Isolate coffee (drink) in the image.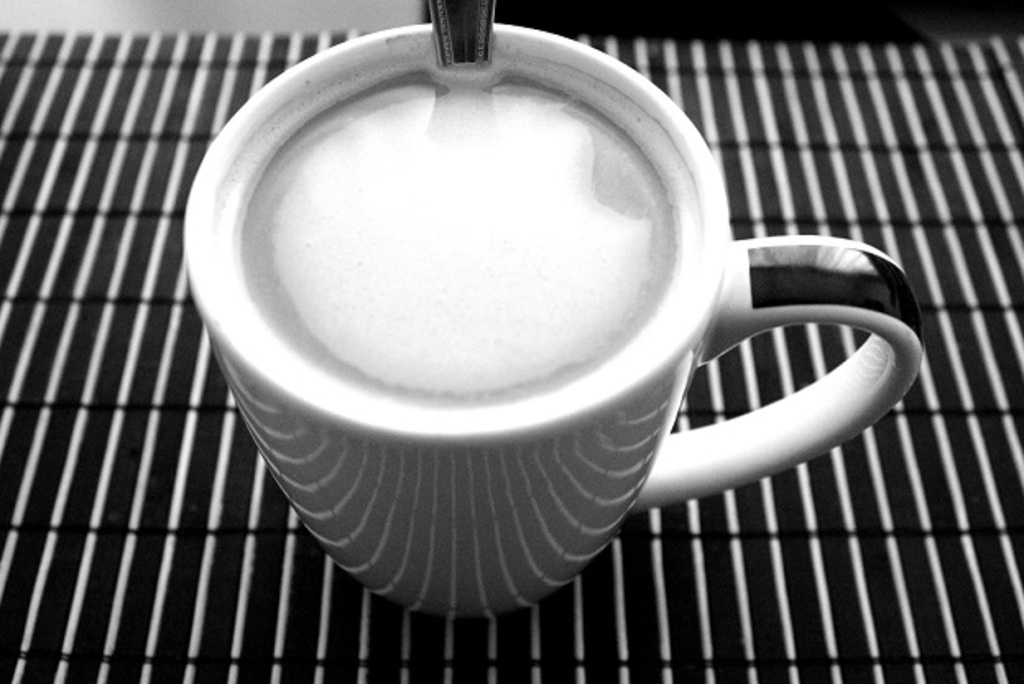
Isolated region: box(222, 46, 695, 400).
